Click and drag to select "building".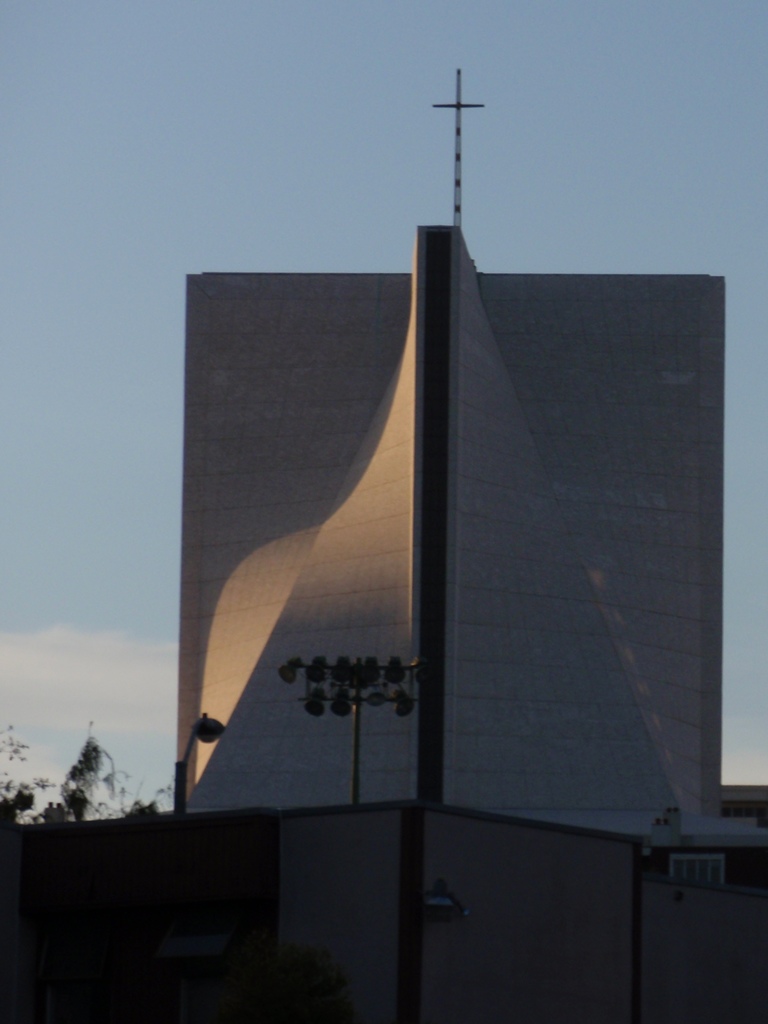
Selection: detection(0, 221, 767, 1023).
